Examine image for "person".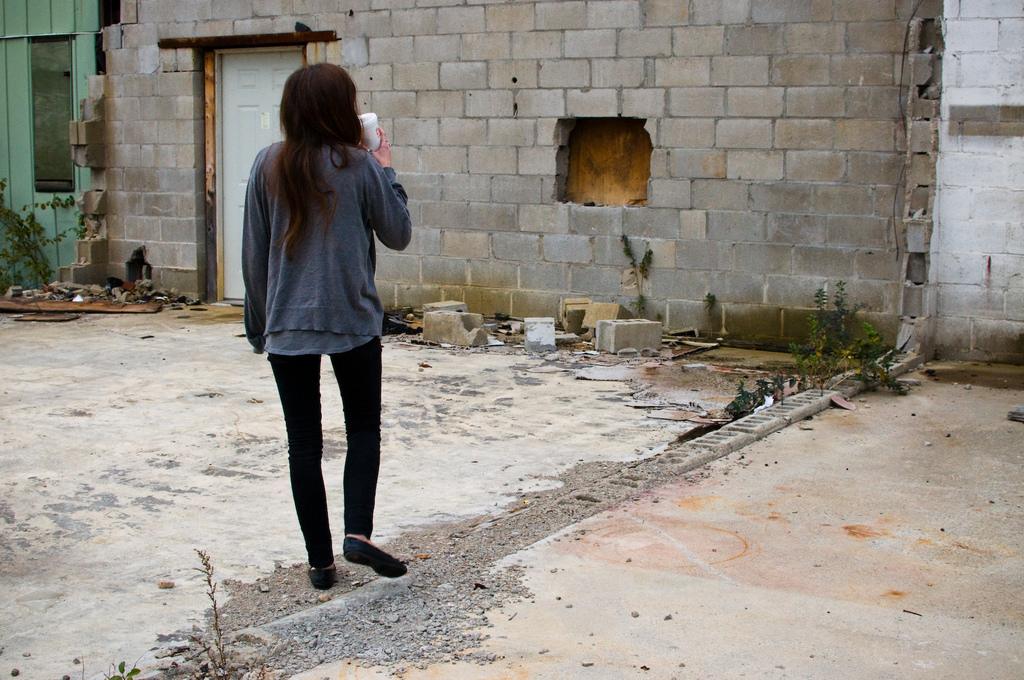
Examination result: <bbox>240, 61, 412, 589</bbox>.
